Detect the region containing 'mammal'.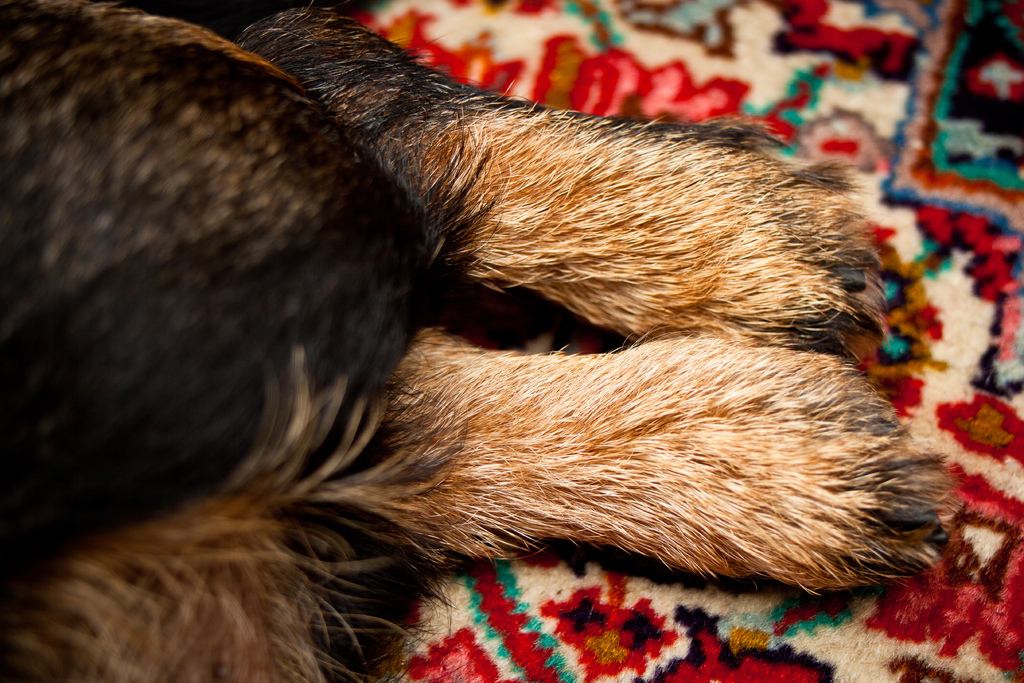
left=56, top=0, right=922, bottom=646.
